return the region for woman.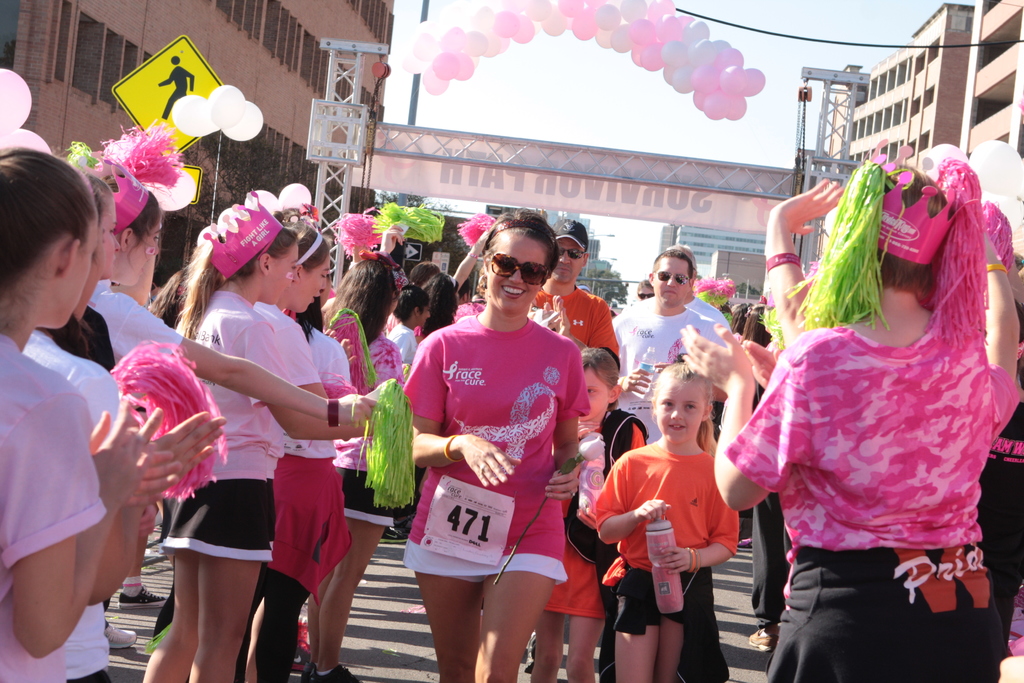
{"left": 250, "top": 214, "right": 375, "bottom": 682}.
